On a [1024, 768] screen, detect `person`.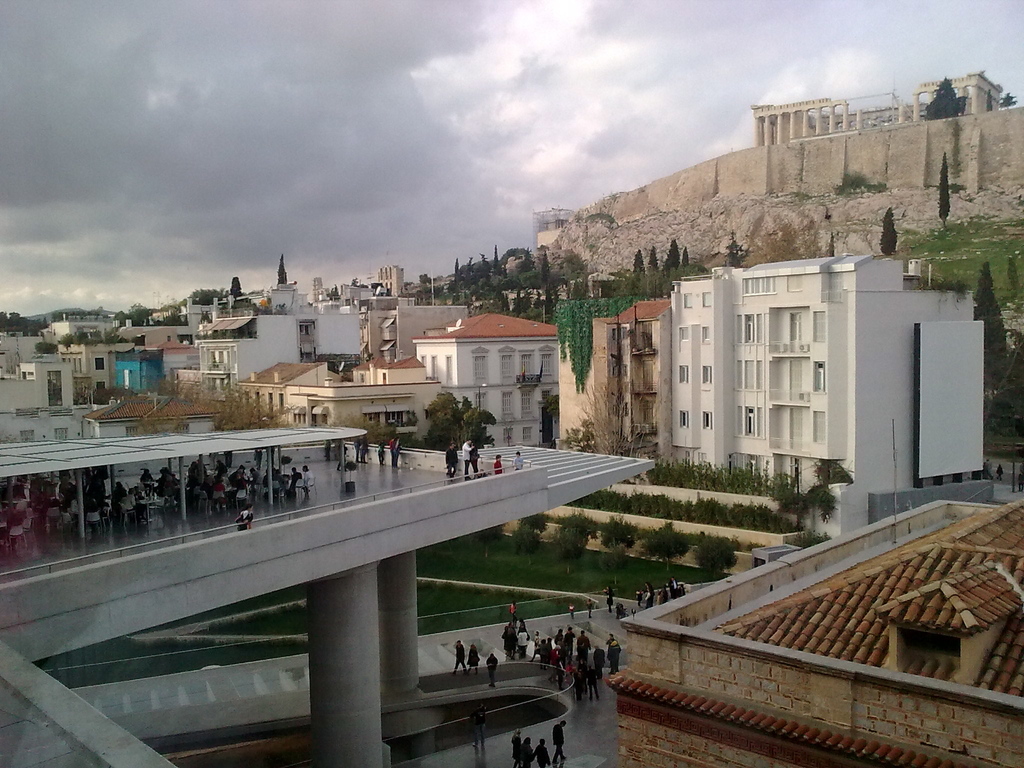
[x1=388, y1=435, x2=404, y2=470].
